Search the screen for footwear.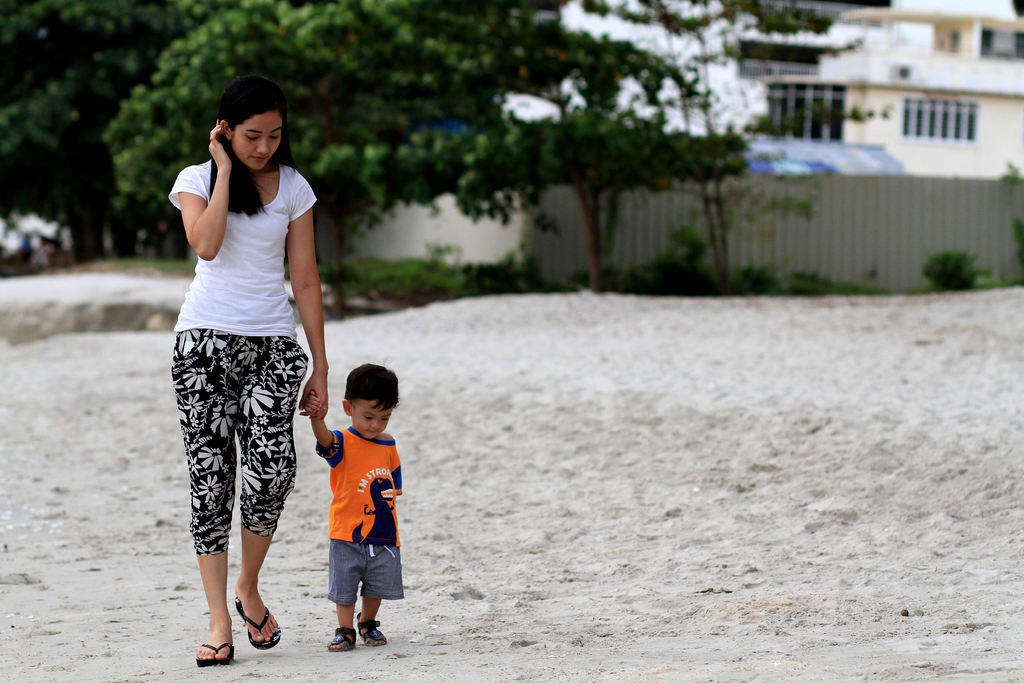
Found at (left=327, top=626, right=360, bottom=656).
